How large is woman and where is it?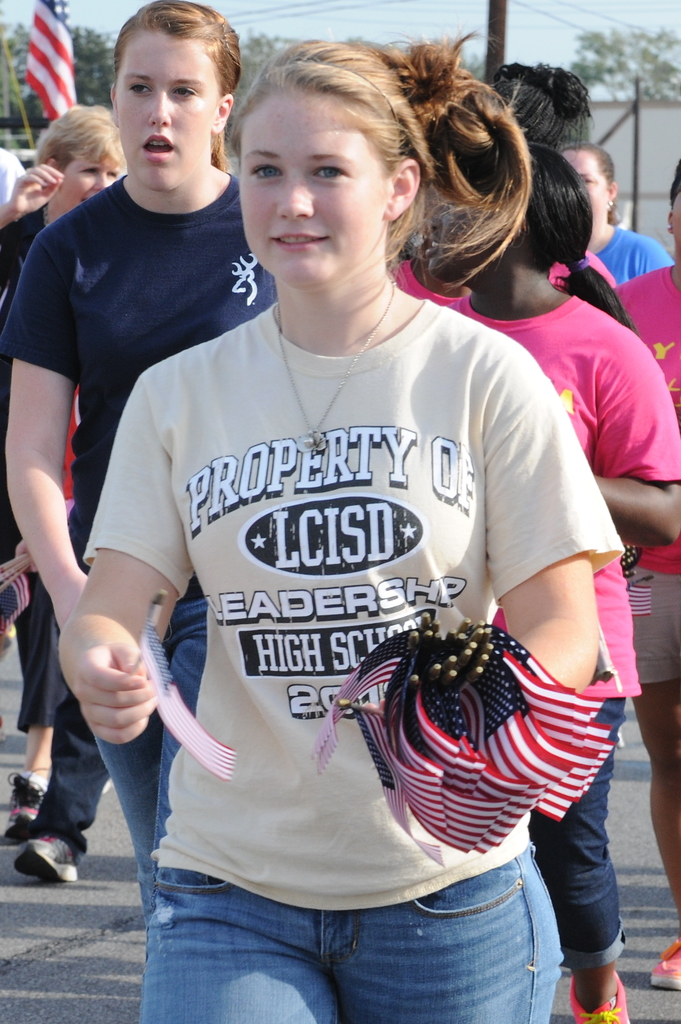
Bounding box: [x1=0, y1=96, x2=138, y2=831].
